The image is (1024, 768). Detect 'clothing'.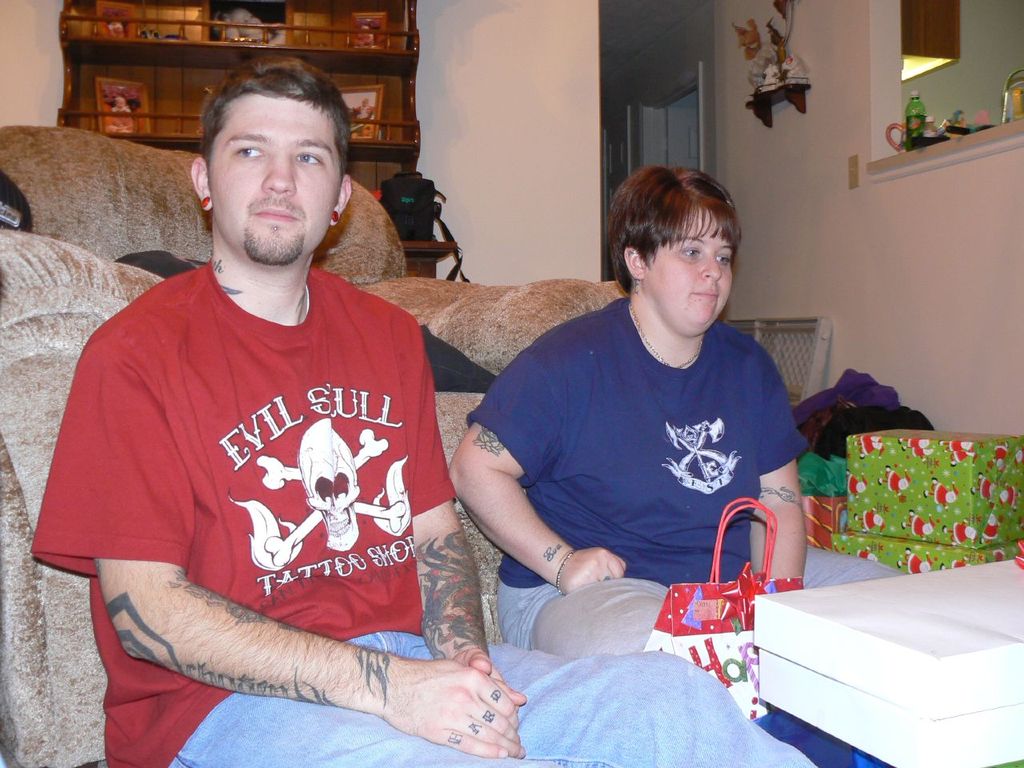
Detection: x1=30, y1=256, x2=816, y2=767.
